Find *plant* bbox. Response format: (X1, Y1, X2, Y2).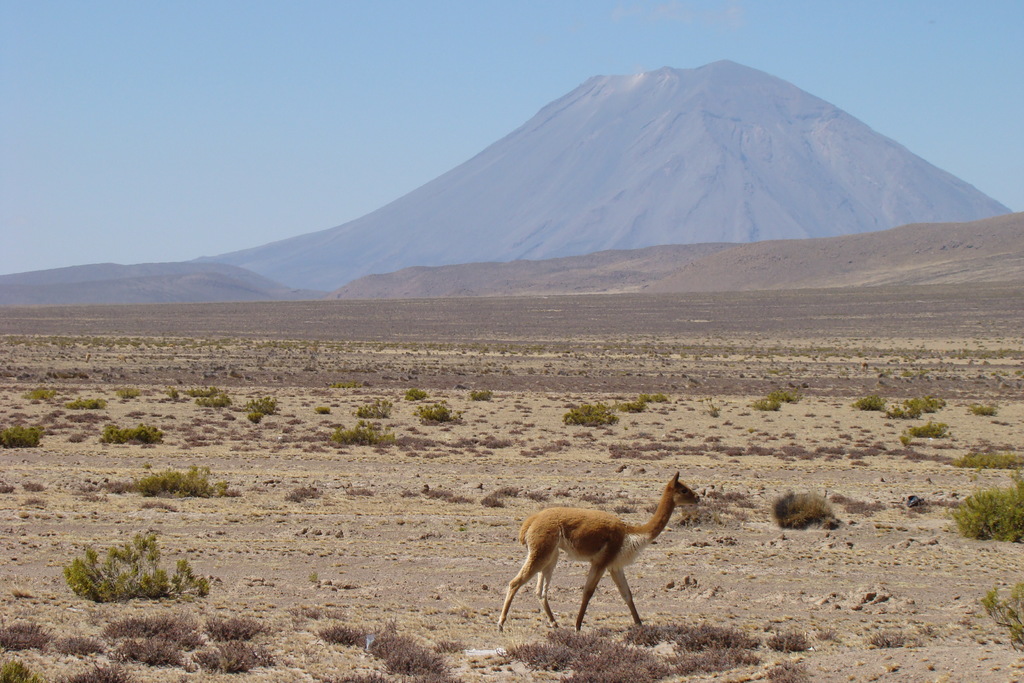
(901, 424, 952, 446).
